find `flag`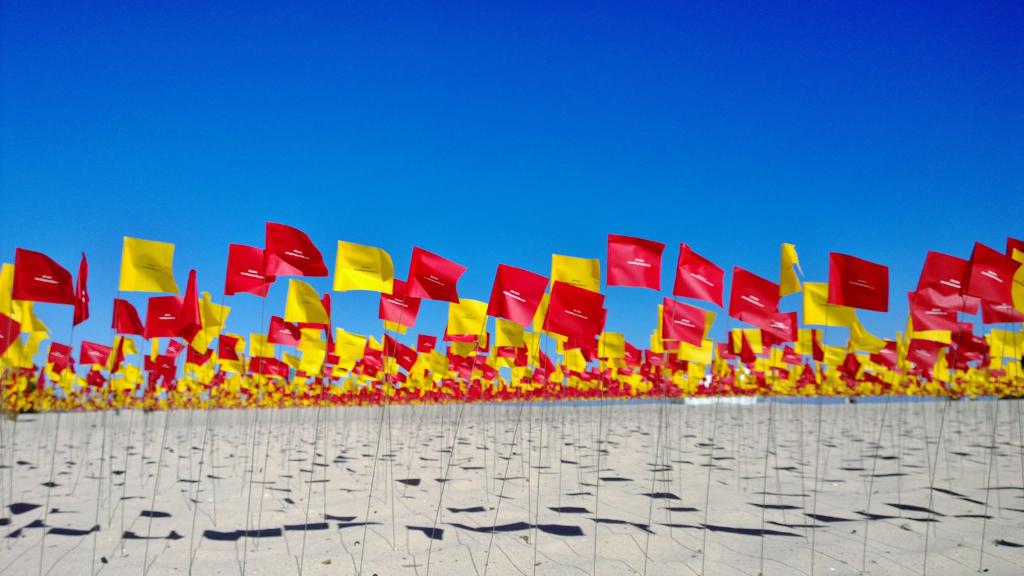
(x1=444, y1=295, x2=492, y2=344)
